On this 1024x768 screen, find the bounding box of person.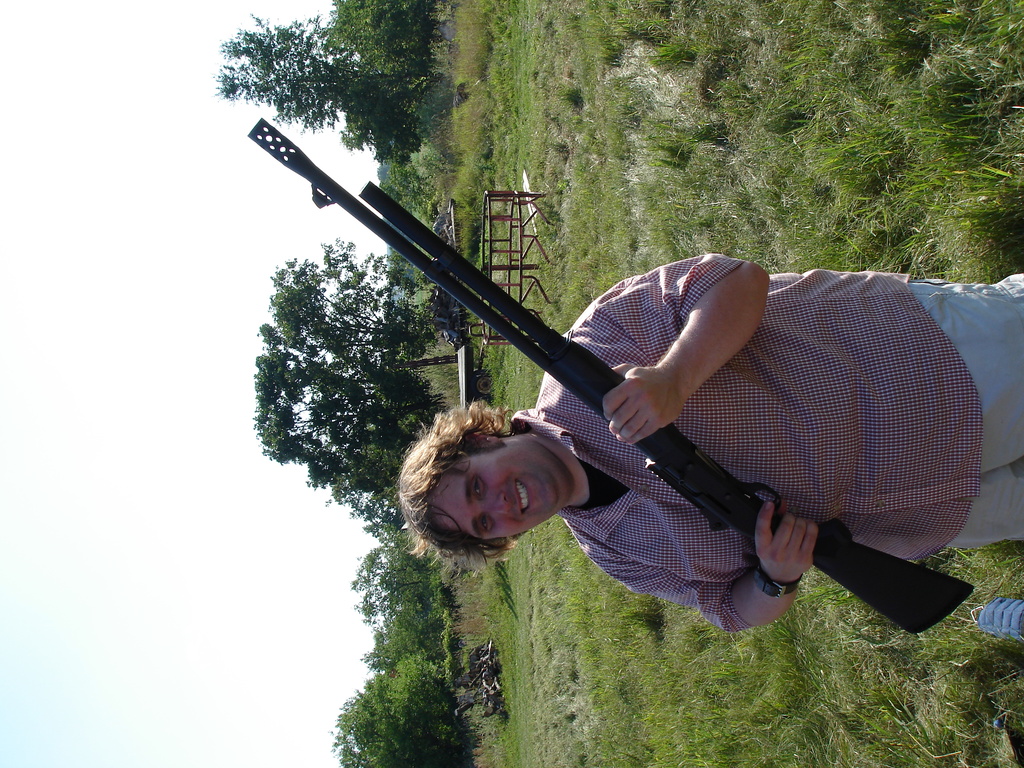
Bounding box: pyautogui.locateOnScreen(397, 248, 1023, 639).
